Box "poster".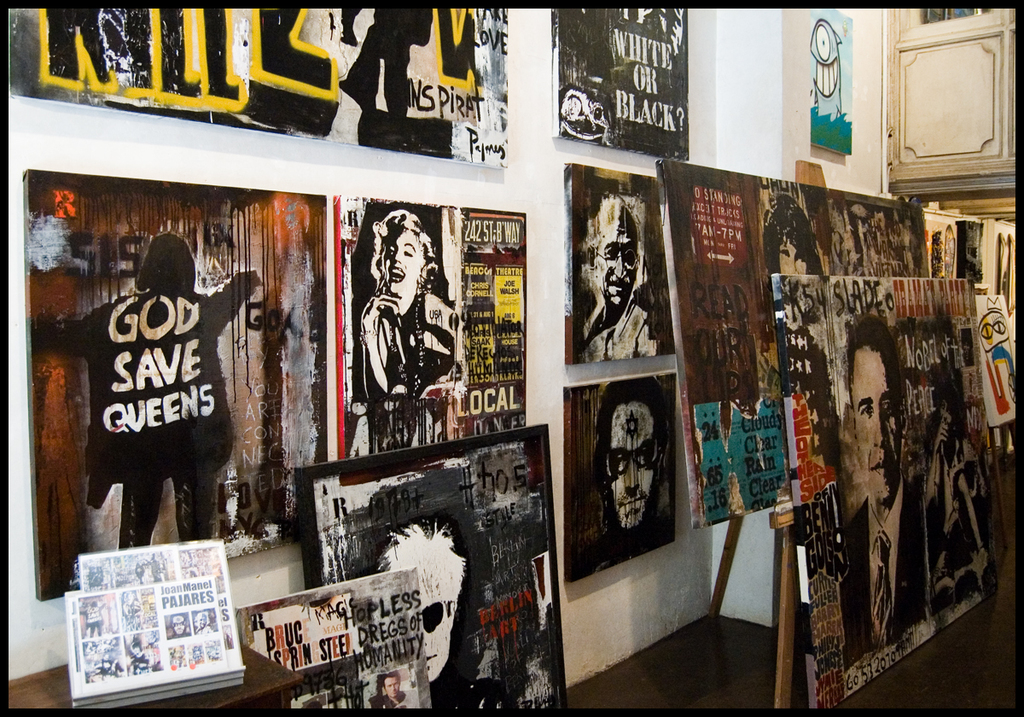
Rect(661, 172, 929, 522).
